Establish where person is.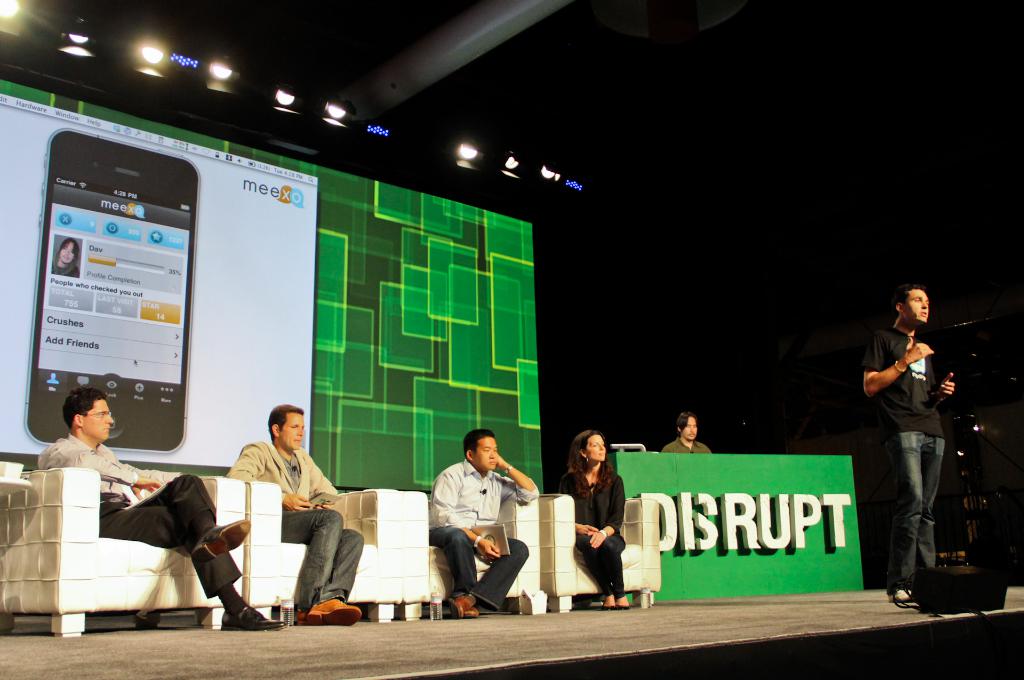
Established at BBox(231, 403, 366, 622).
